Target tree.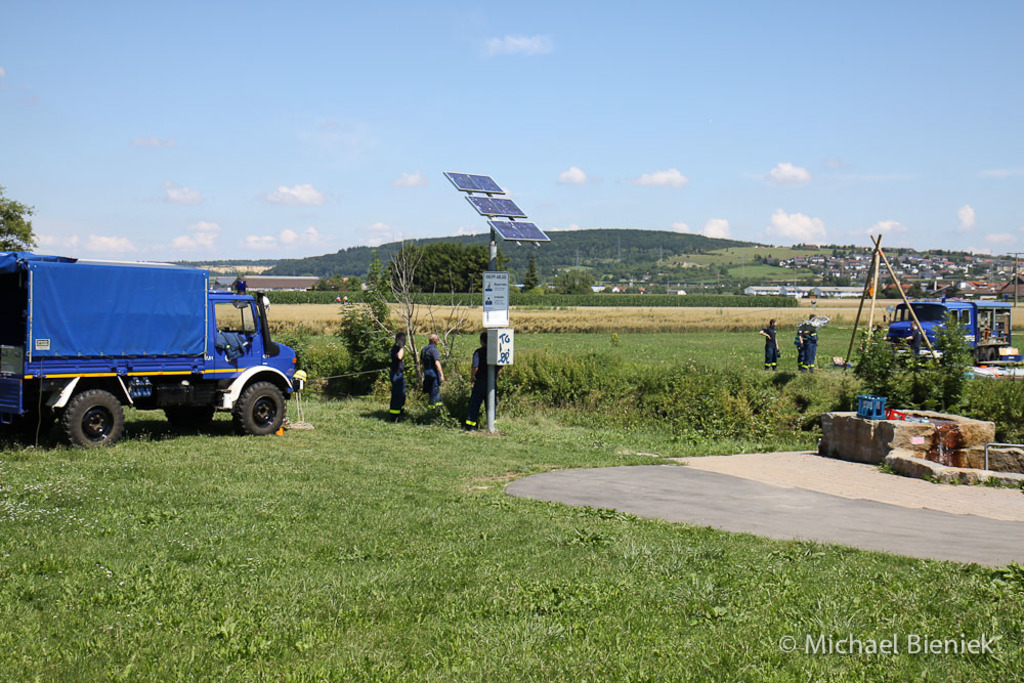
Target region: Rect(352, 231, 440, 379).
